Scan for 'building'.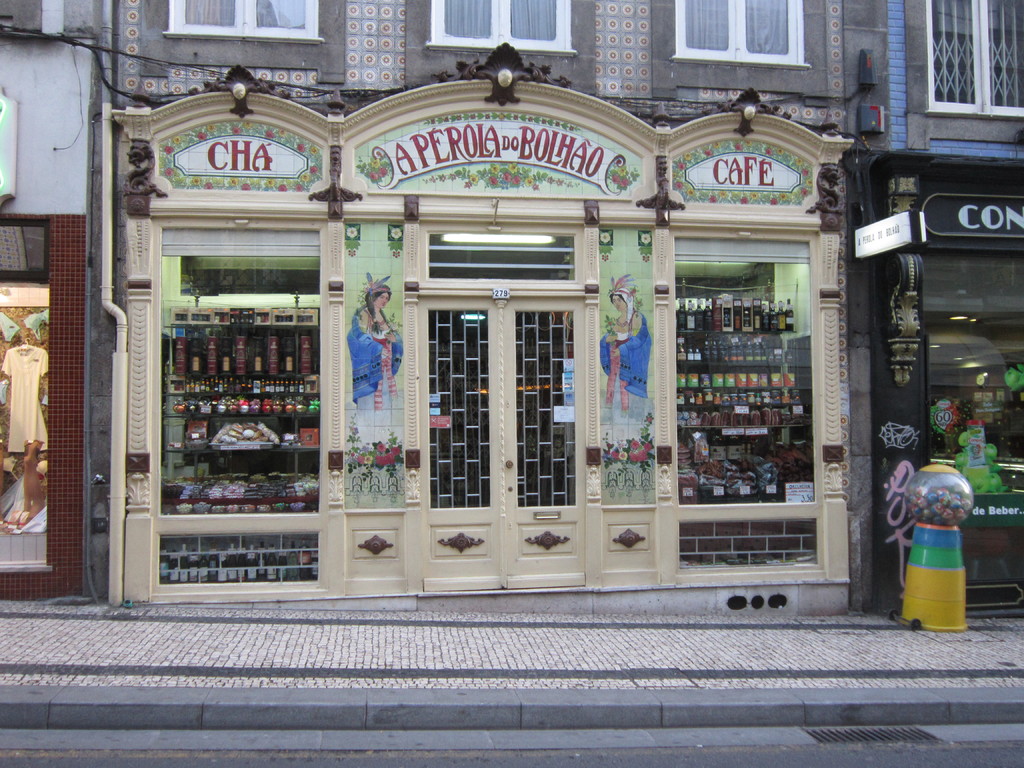
Scan result: 0/0/1023/617.
